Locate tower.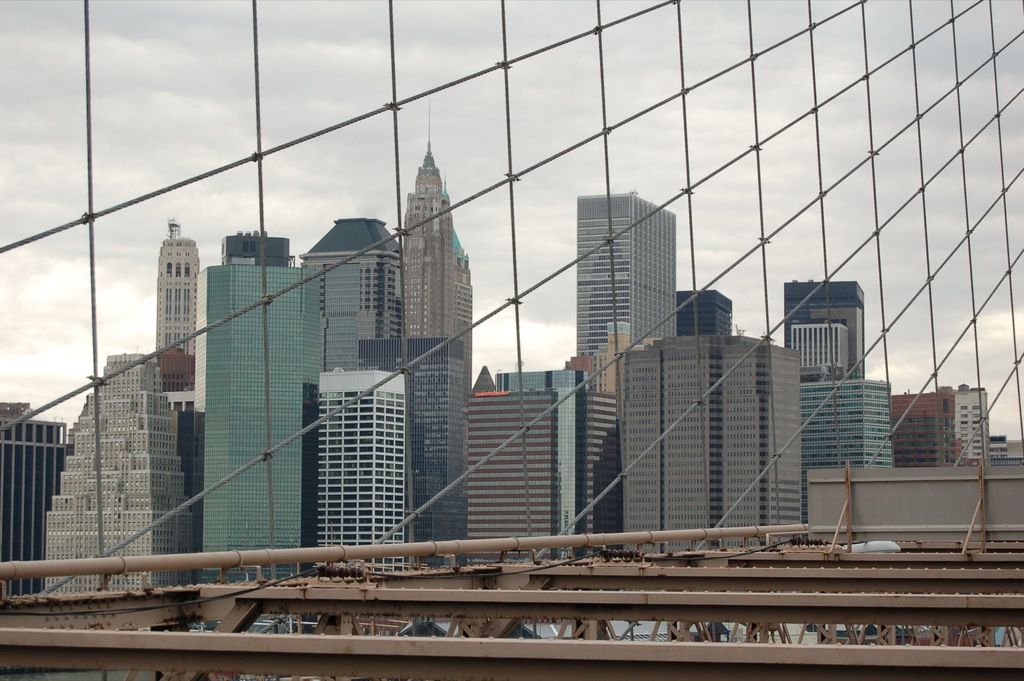
Bounding box: [1,406,64,600].
